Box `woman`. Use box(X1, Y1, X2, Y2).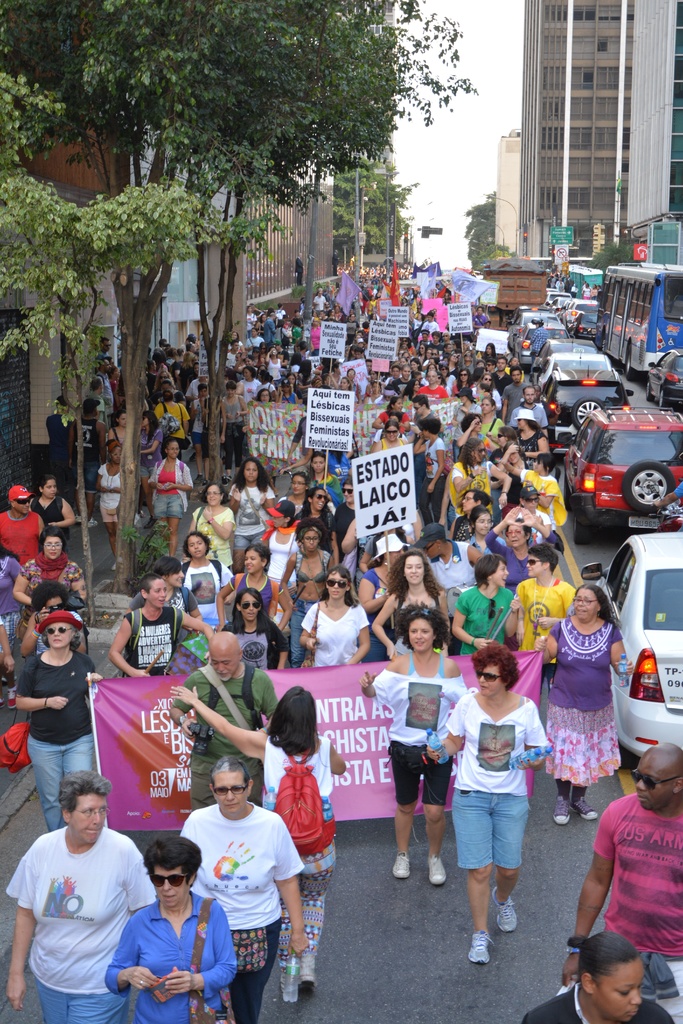
box(425, 360, 440, 371).
